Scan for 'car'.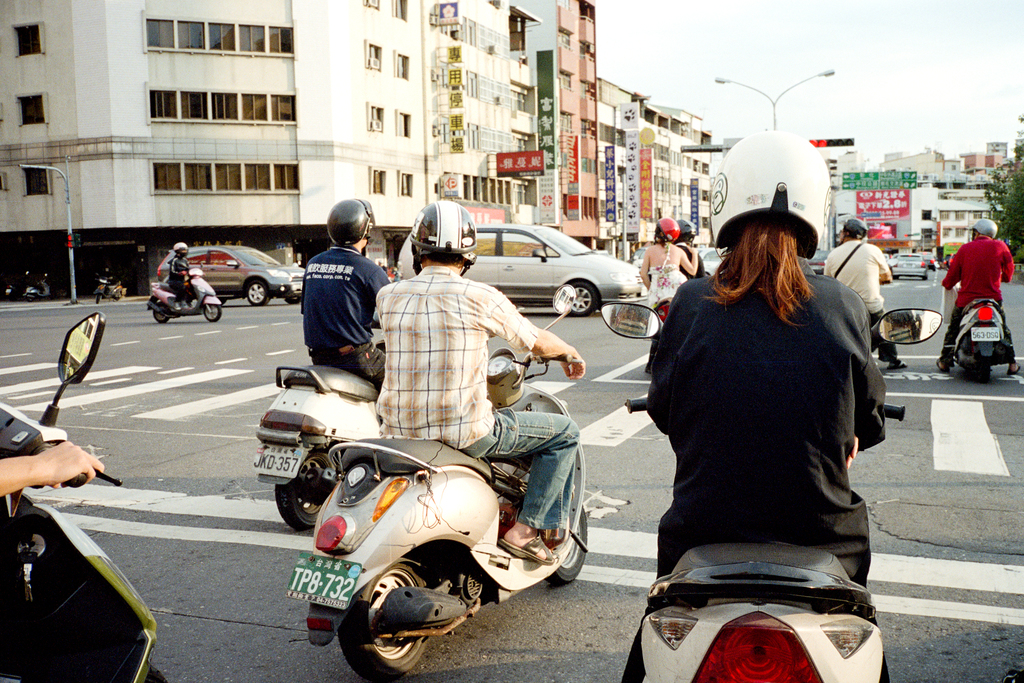
Scan result: box=[694, 247, 709, 258].
